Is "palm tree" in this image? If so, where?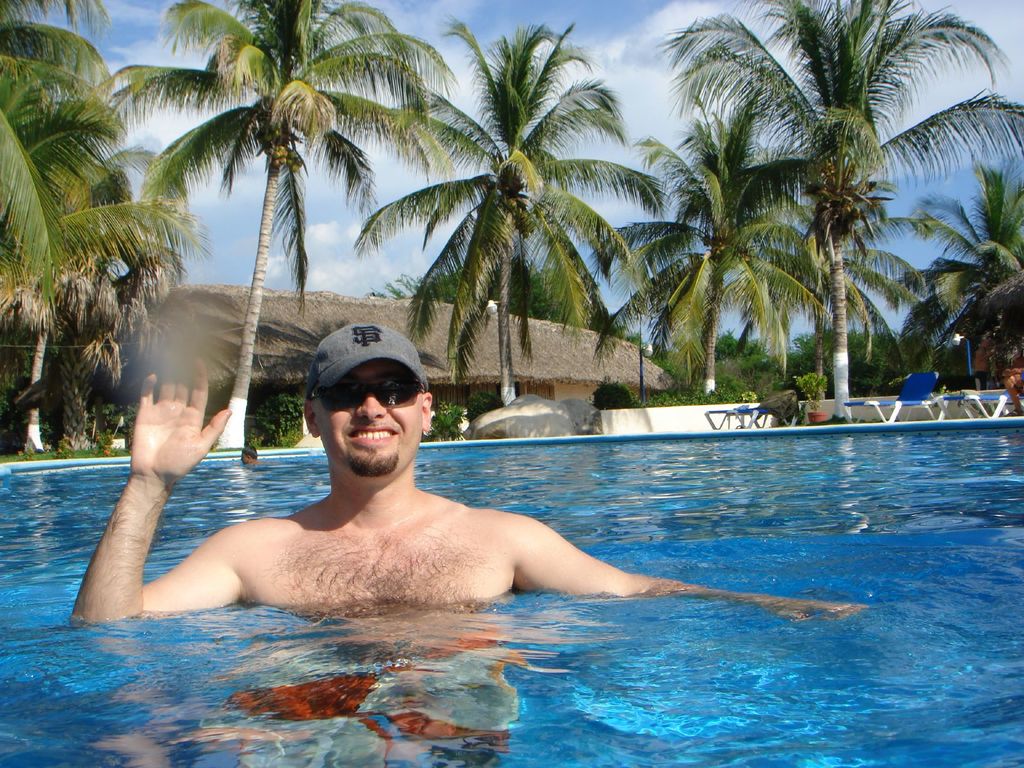
Yes, at (127,0,387,406).
